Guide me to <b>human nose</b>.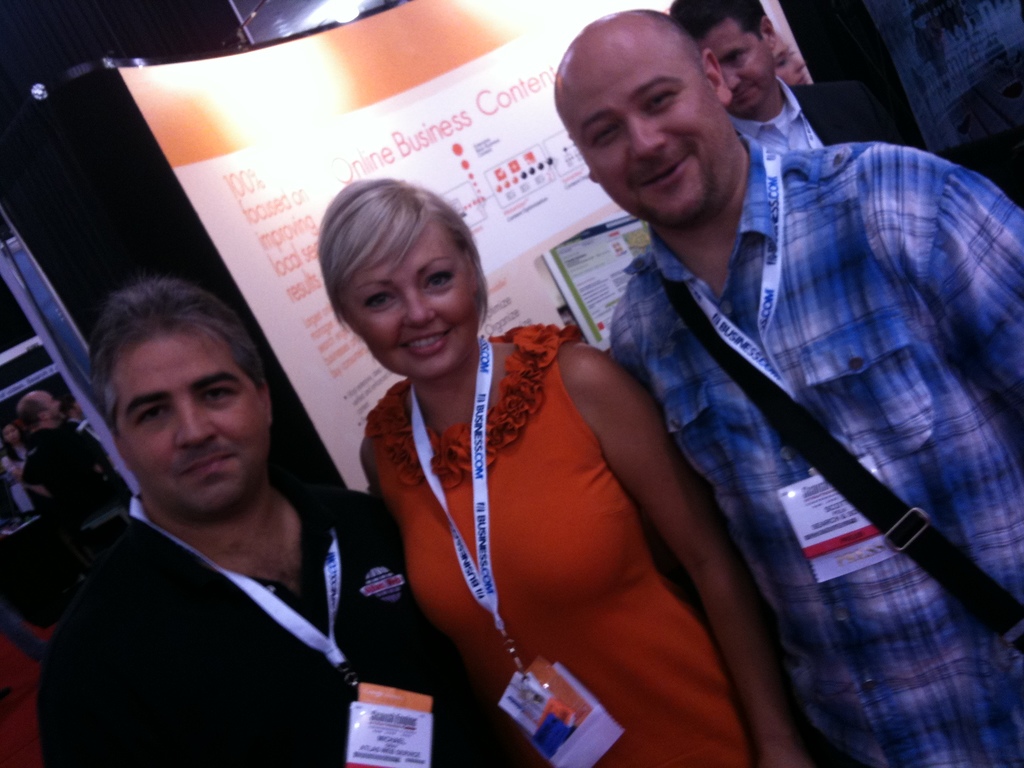
Guidance: x1=404, y1=284, x2=435, y2=326.
